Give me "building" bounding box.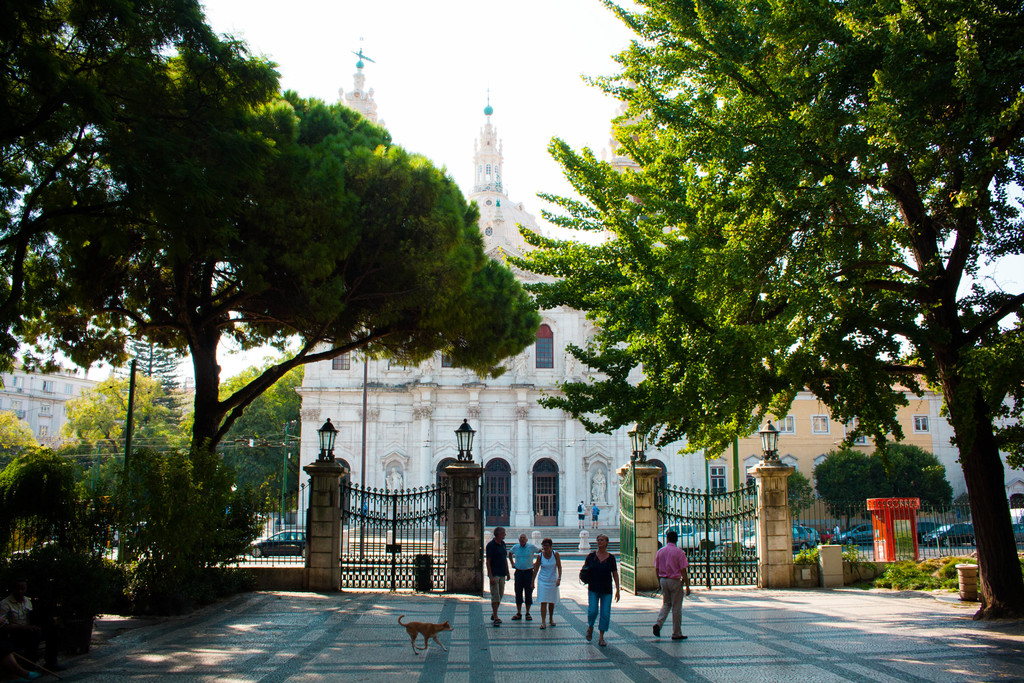
294, 98, 707, 564.
